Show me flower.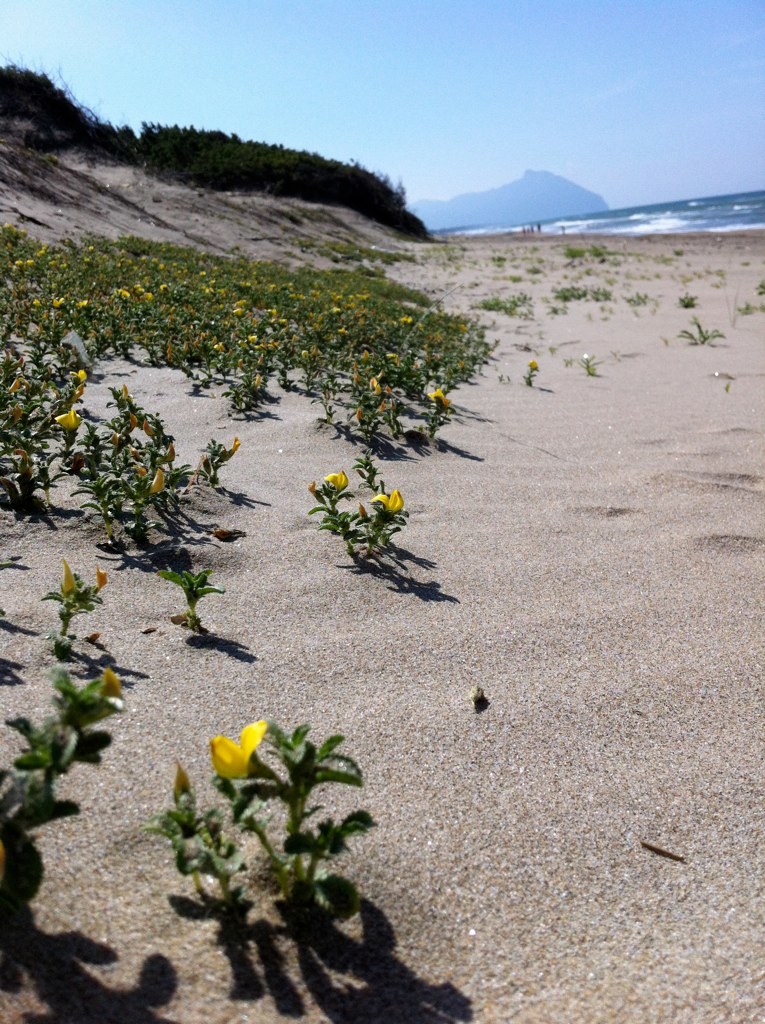
flower is here: 226,303,242,320.
